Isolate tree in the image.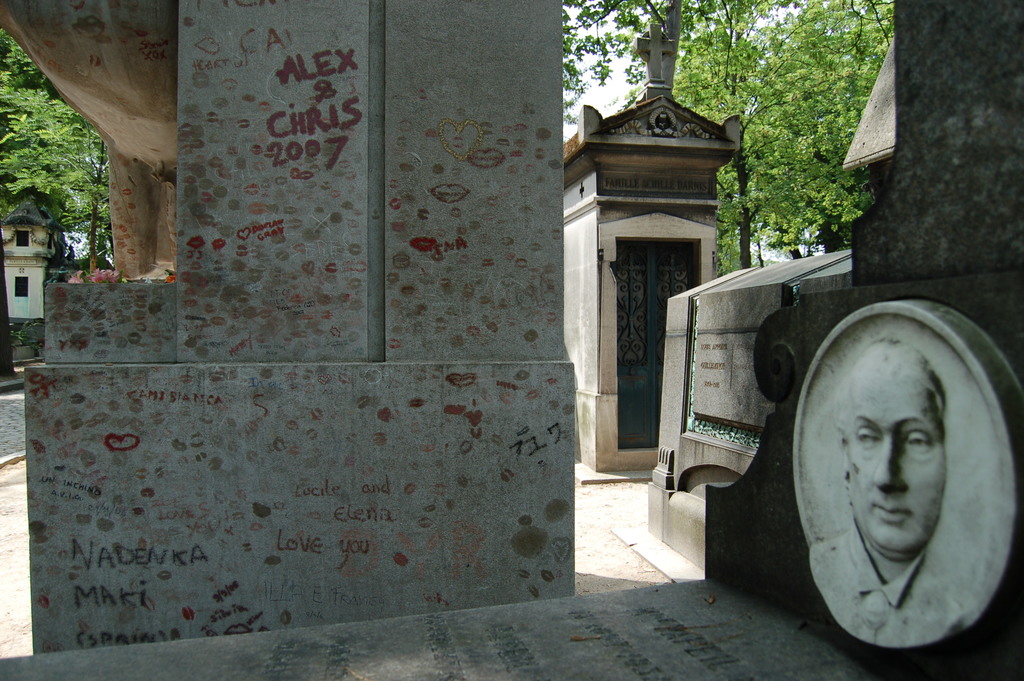
Isolated region: {"left": 722, "top": 0, "right": 895, "bottom": 261}.
